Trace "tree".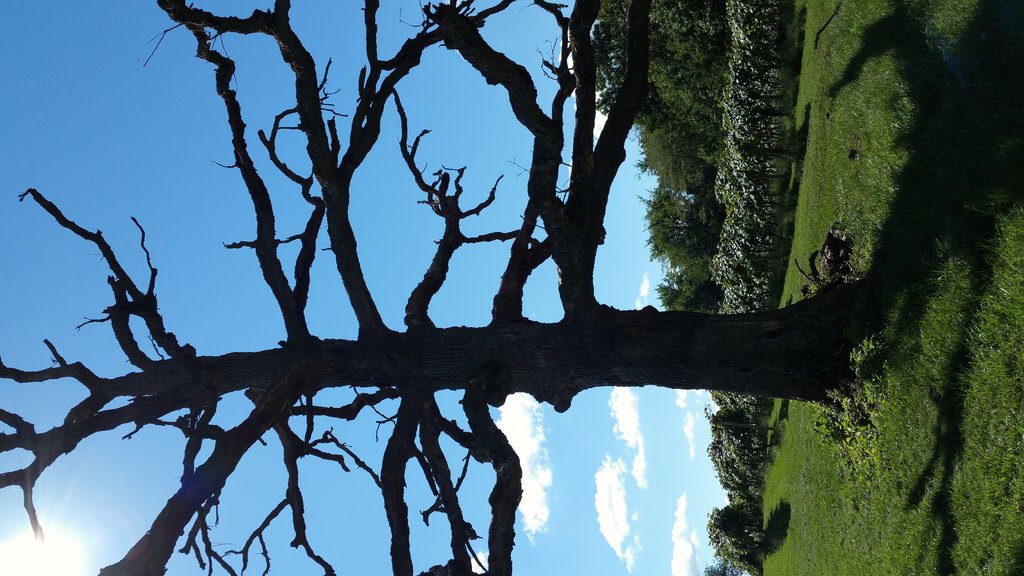
Traced to 26,18,999,548.
